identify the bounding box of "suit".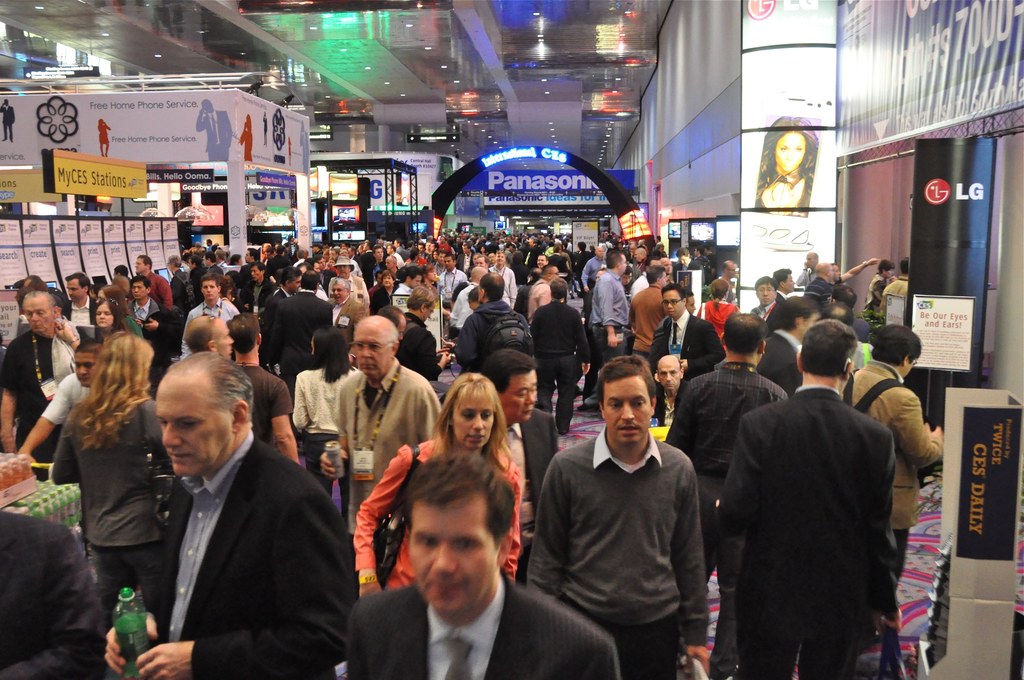
(left=495, top=408, right=562, bottom=579).
